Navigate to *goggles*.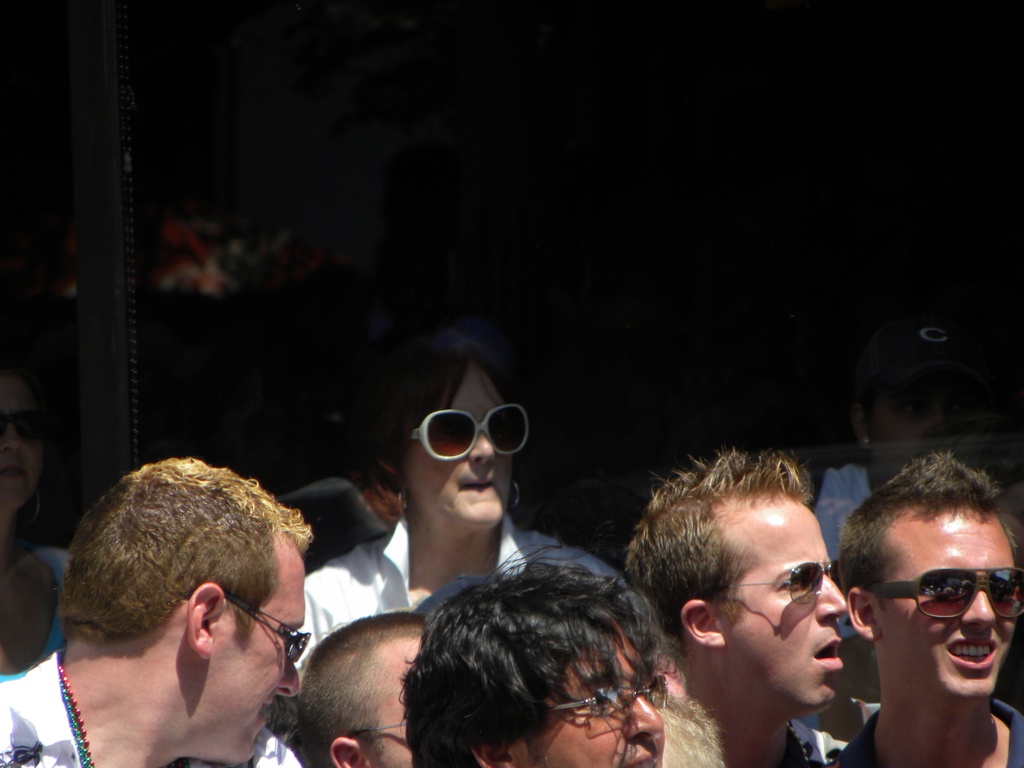
Navigation target: <bbox>401, 401, 534, 479</bbox>.
